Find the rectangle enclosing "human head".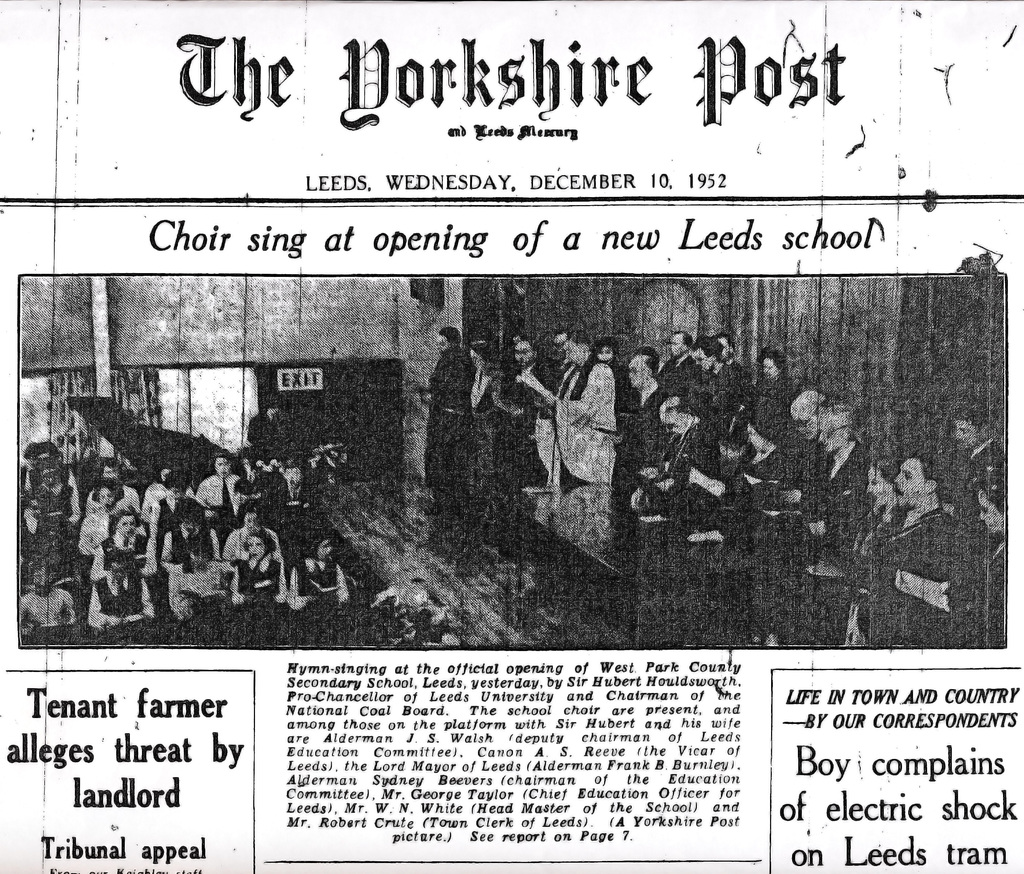
593:339:615:360.
